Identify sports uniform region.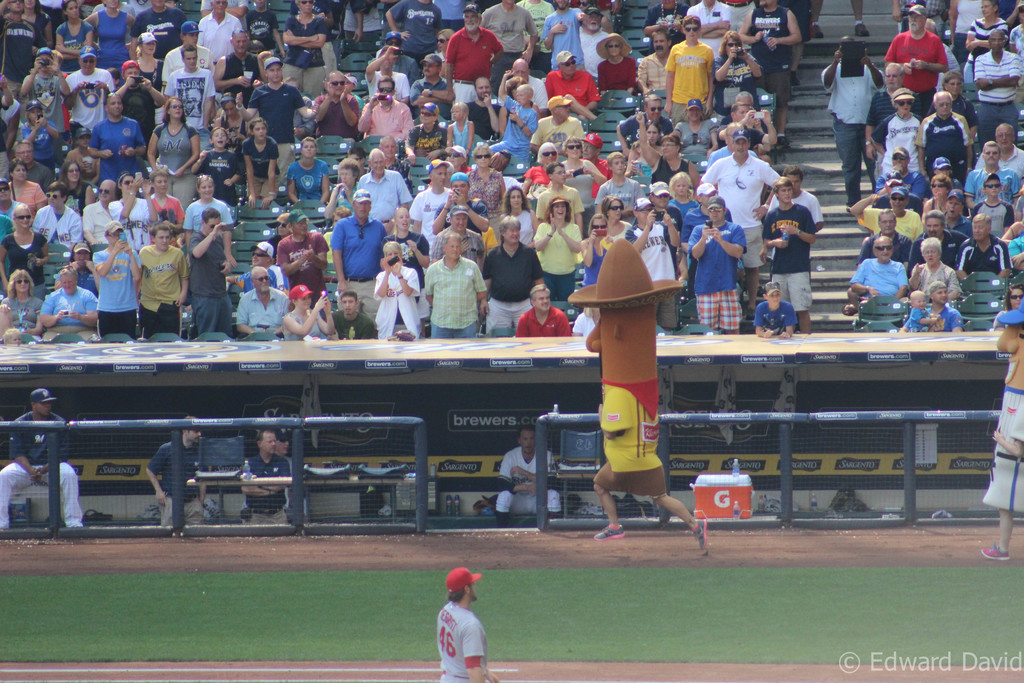
Region: 145, 435, 209, 531.
